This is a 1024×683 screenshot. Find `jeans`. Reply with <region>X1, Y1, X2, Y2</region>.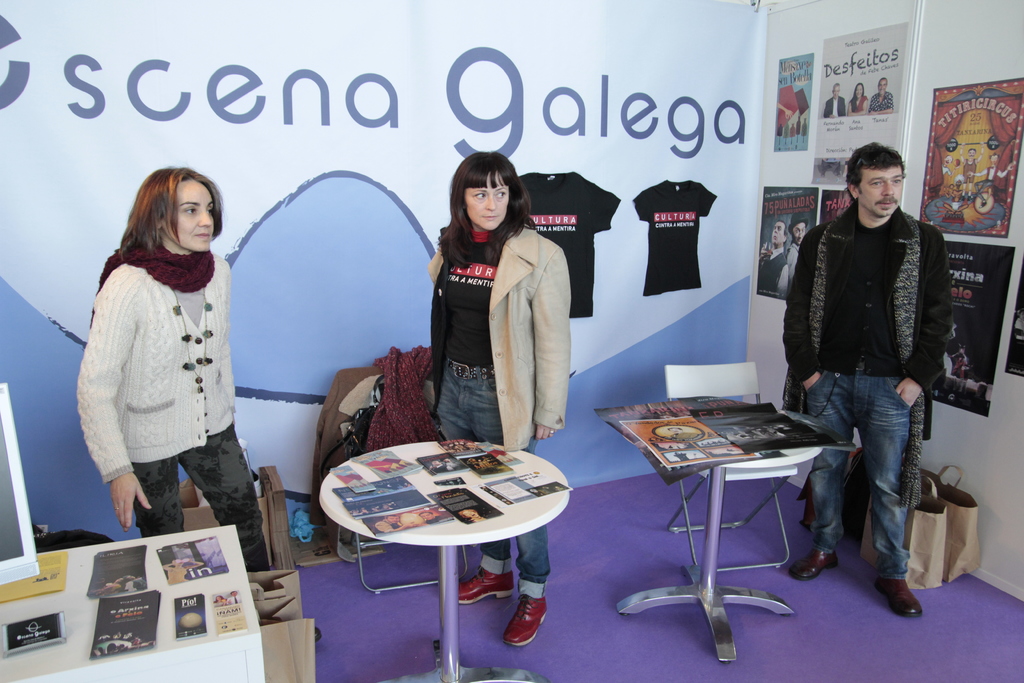
<region>804, 374, 911, 580</region>.
